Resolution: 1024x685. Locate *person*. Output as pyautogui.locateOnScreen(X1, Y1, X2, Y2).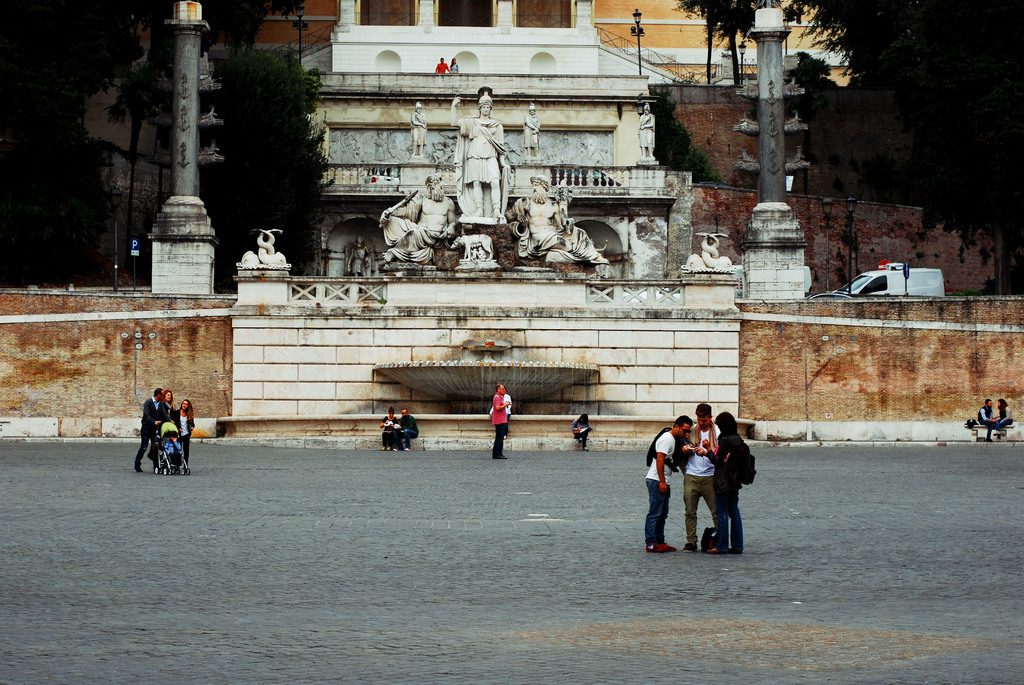
pyautogui.locateOnScreen(492, 383, 510, 459).
